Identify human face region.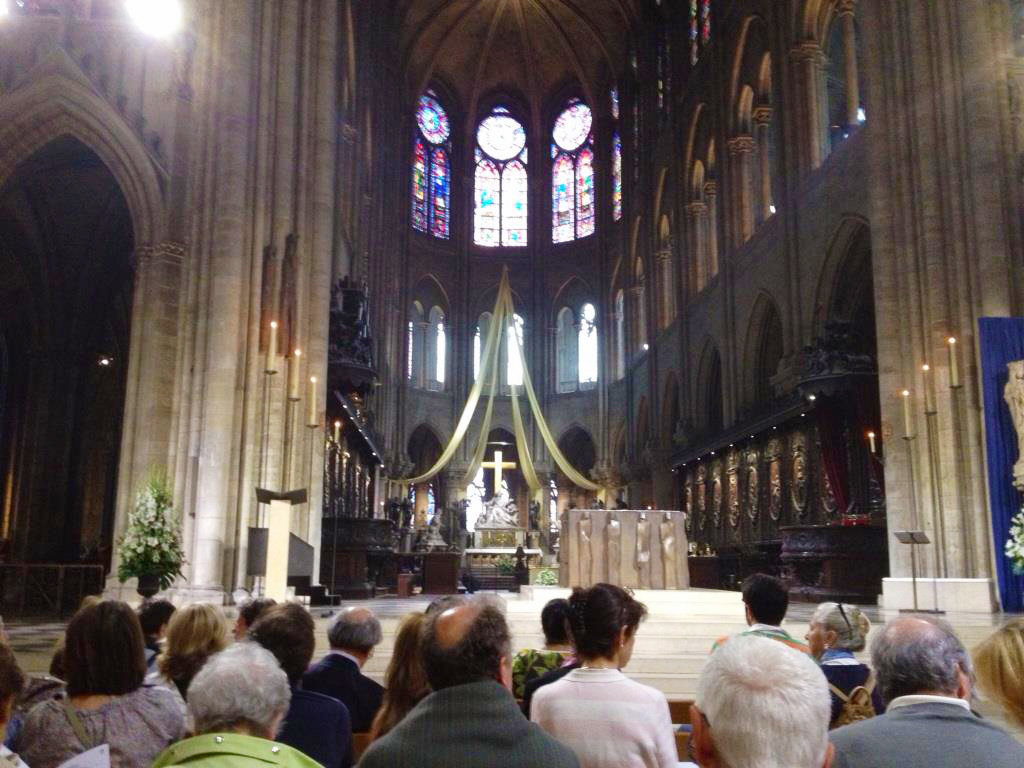
Region: (802, 623, 828, 659).
